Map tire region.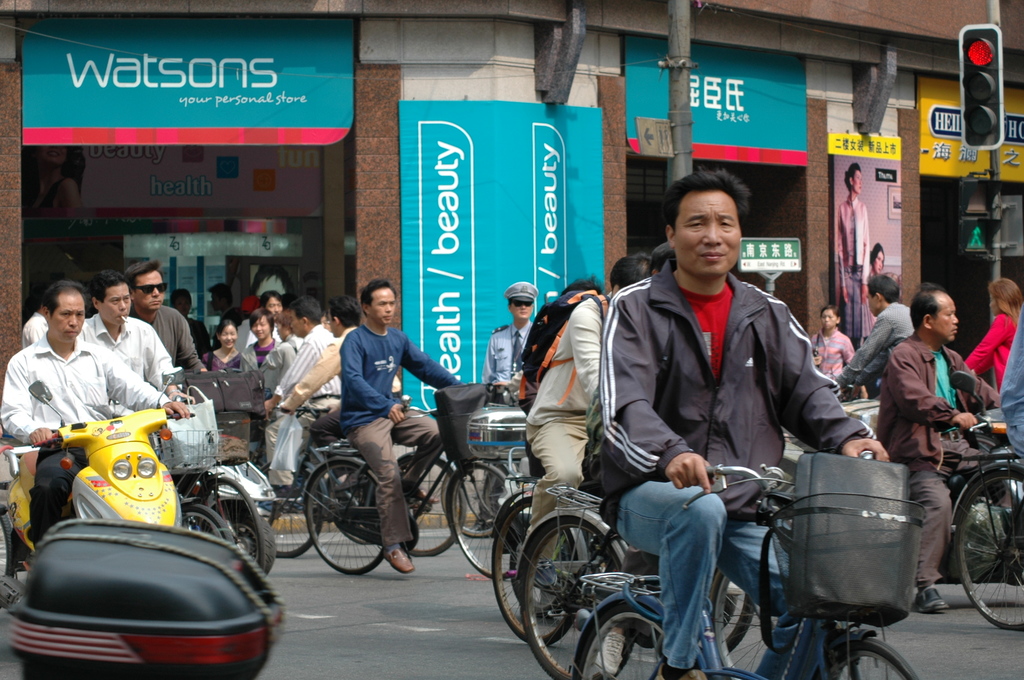
Mapped to bbox=(454, 458, 522, 537).
